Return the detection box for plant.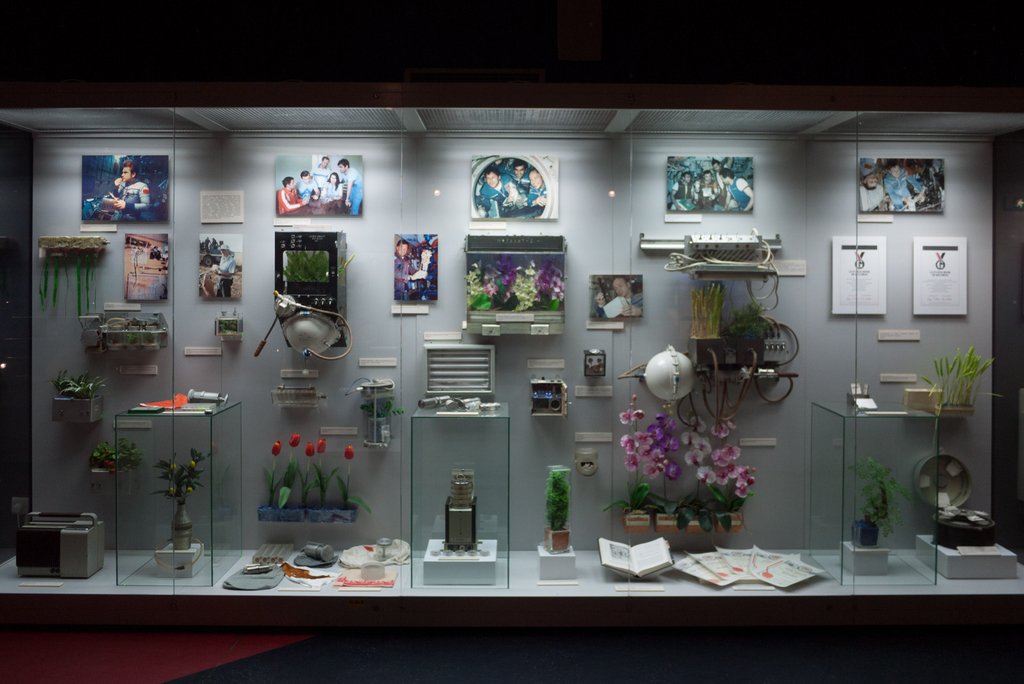
(x1=83, y1=437, x2=150, y2=478).
